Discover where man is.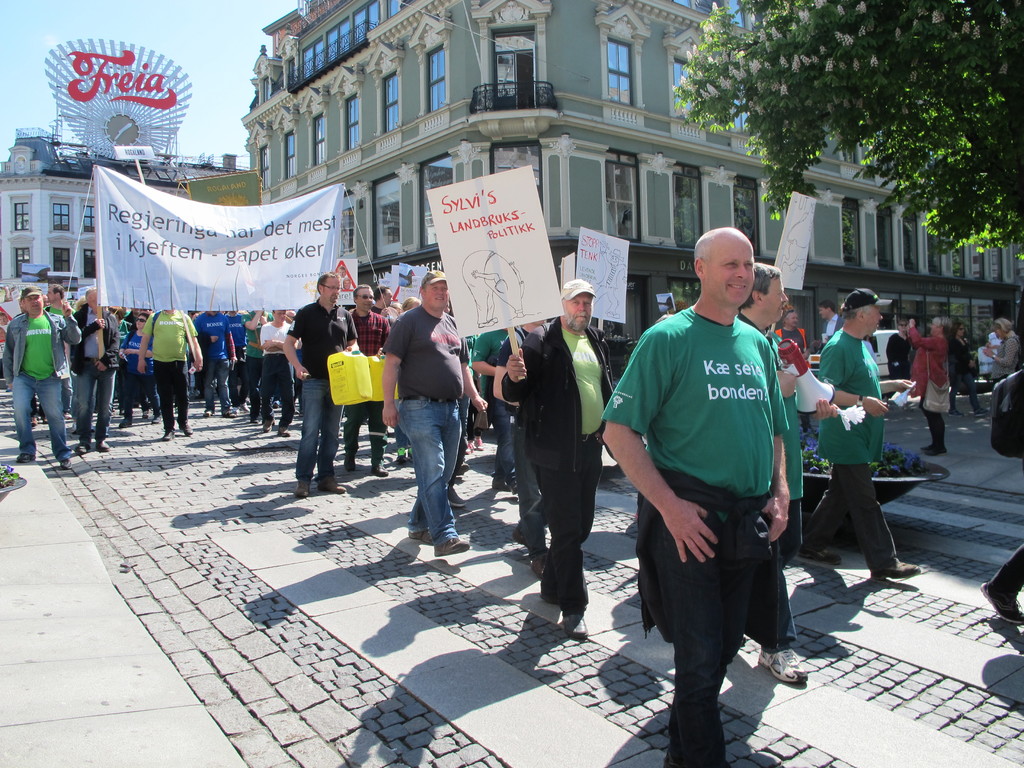
Discovered at [255, 305, 301, 437].
